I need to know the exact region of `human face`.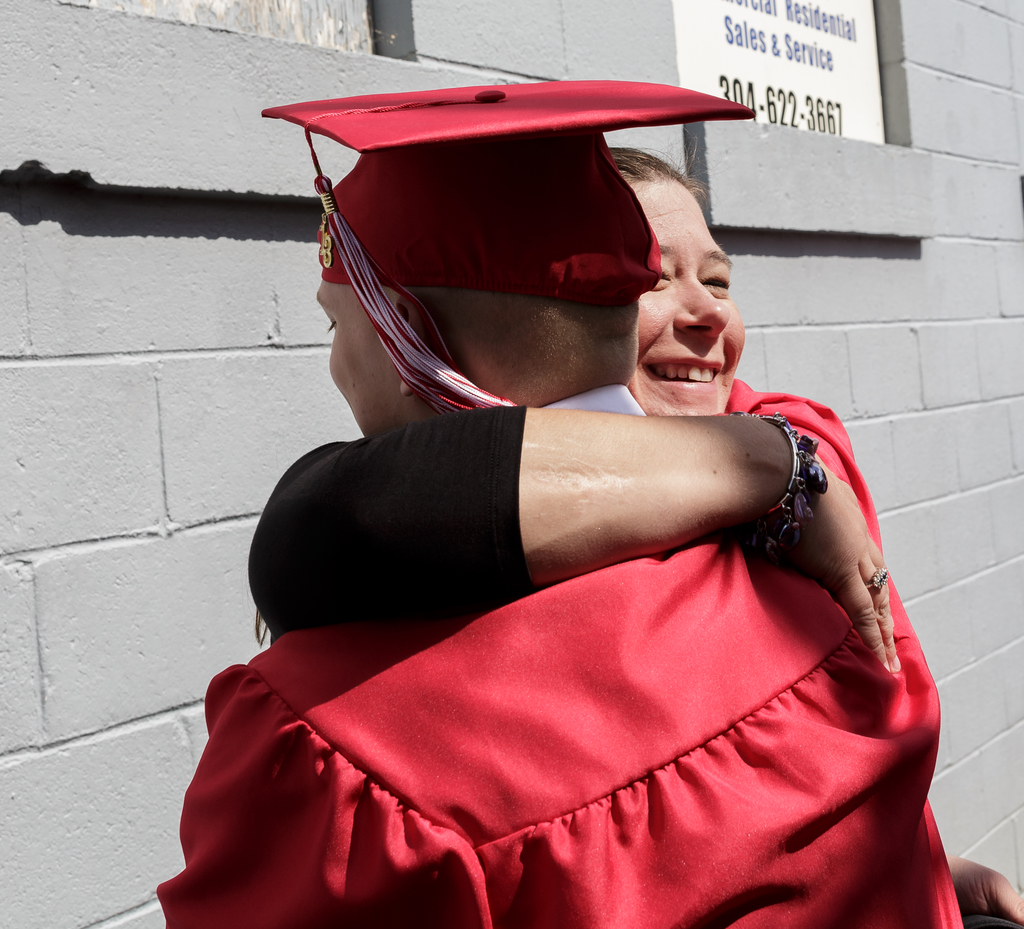
Region: 315:280:403:439.
